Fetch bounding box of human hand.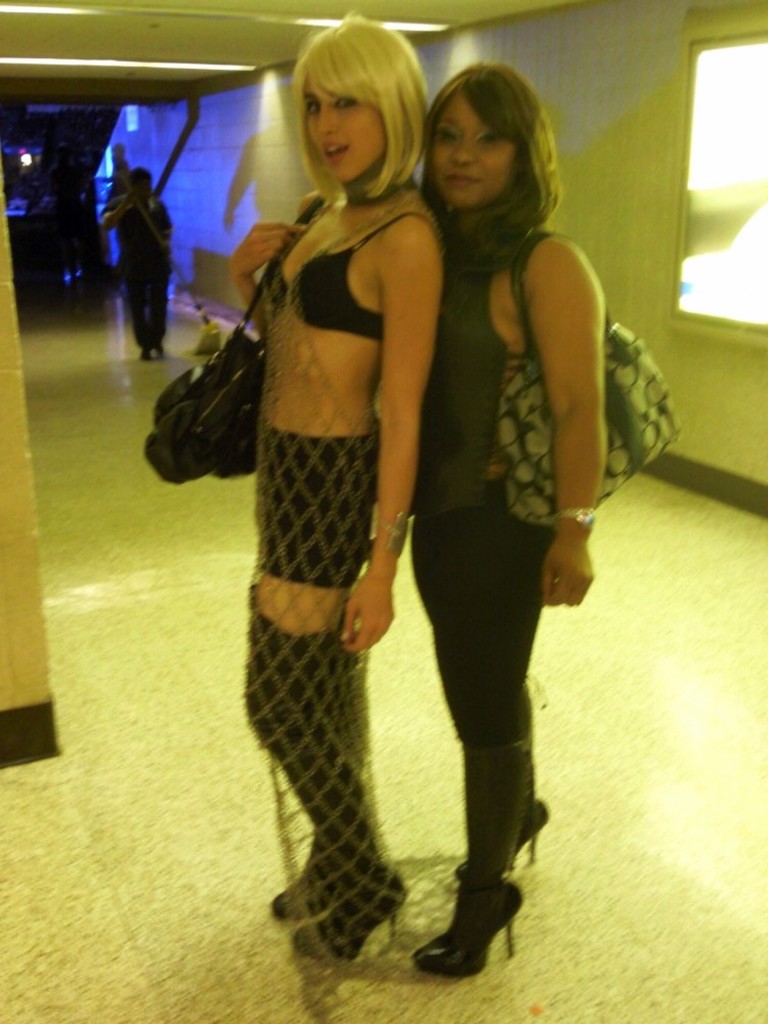
Bbox: box(121, 187, 135, 211).
